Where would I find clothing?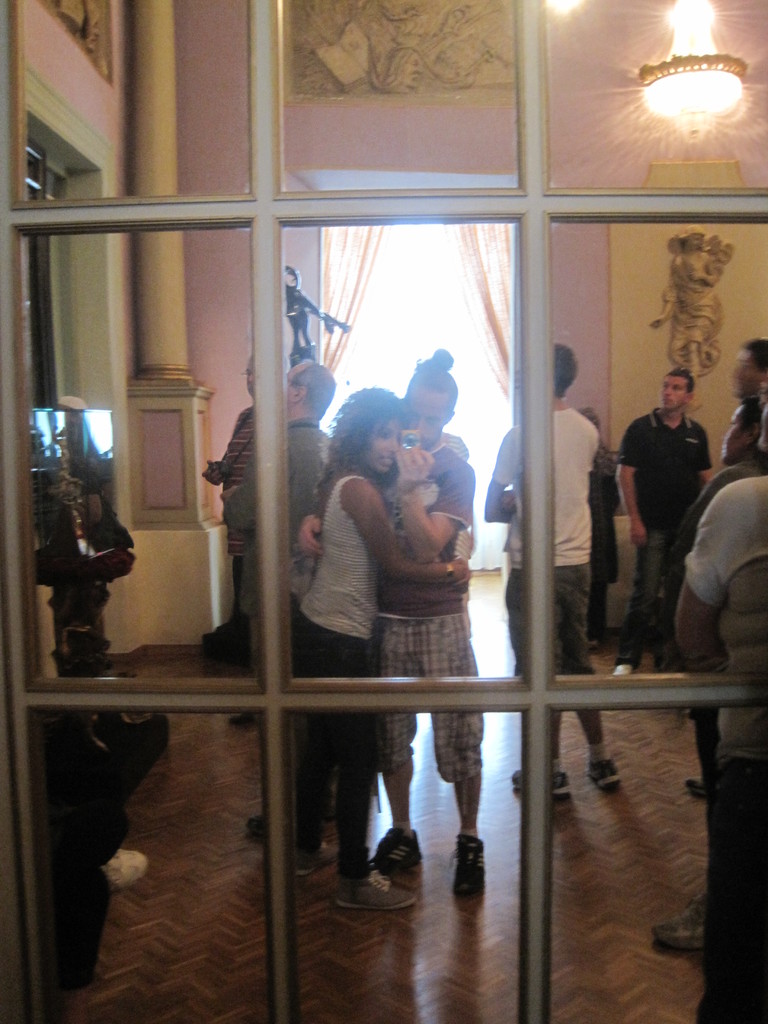
At {"left": 623, "top": 367, "right": 731, "bottom": 573}.
